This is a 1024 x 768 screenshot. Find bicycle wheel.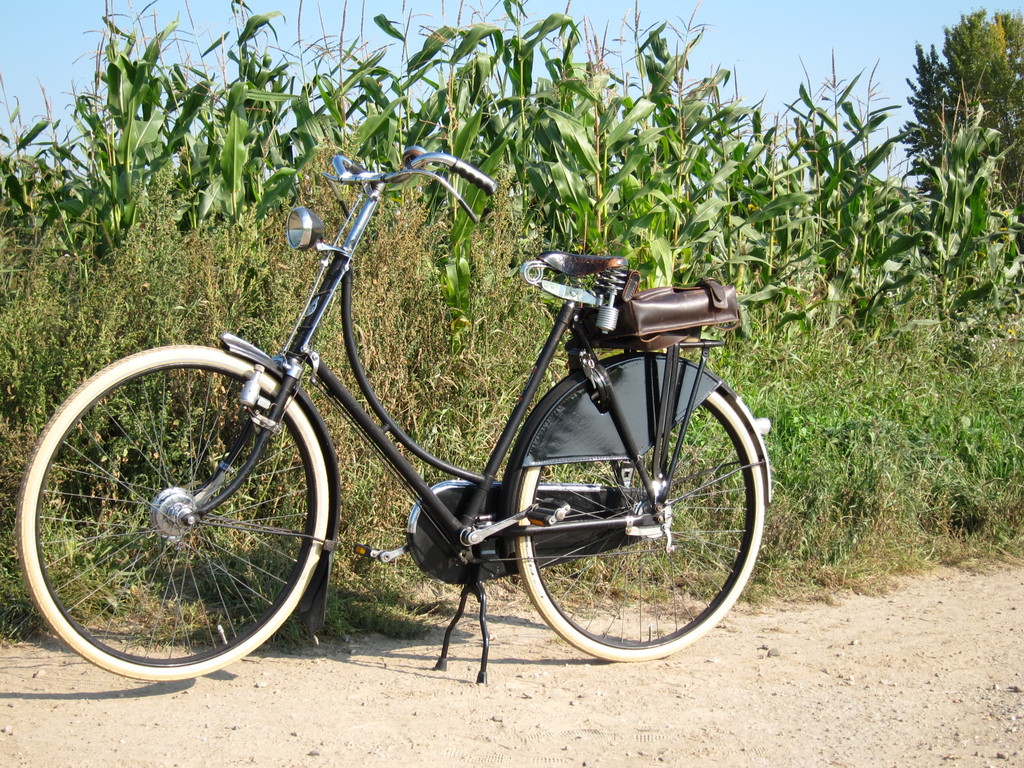
Bounding box: {"left": 42, "top": 334, "right": 337, "bottom": 671}.
